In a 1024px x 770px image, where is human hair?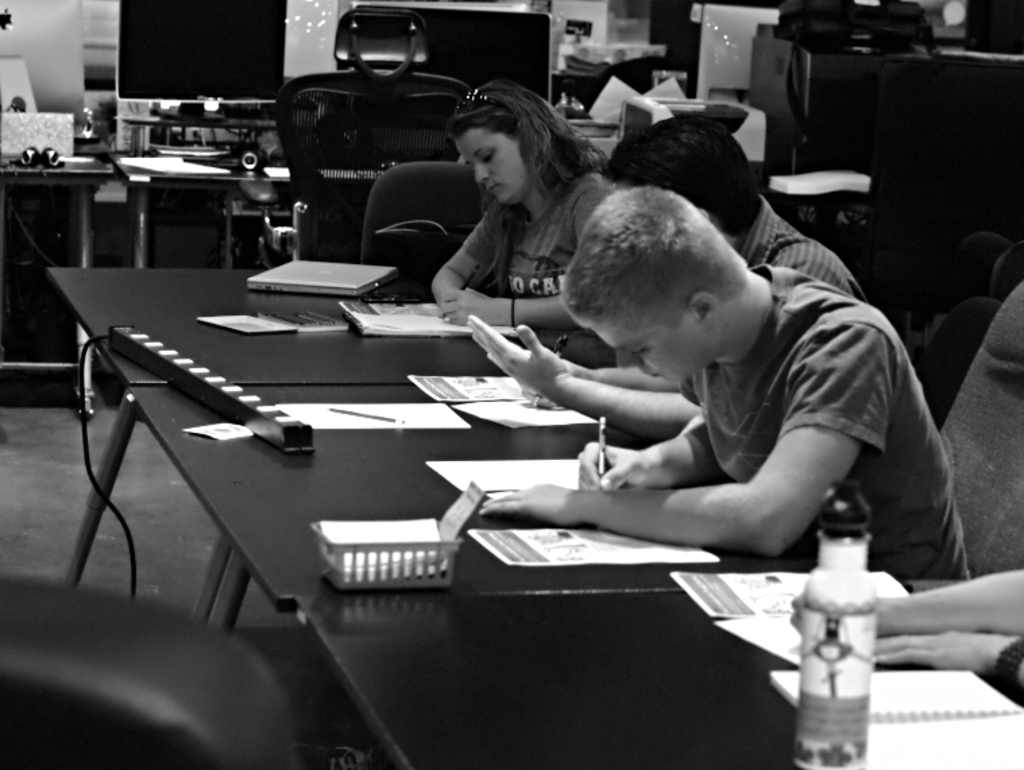
599,113,766,244.
